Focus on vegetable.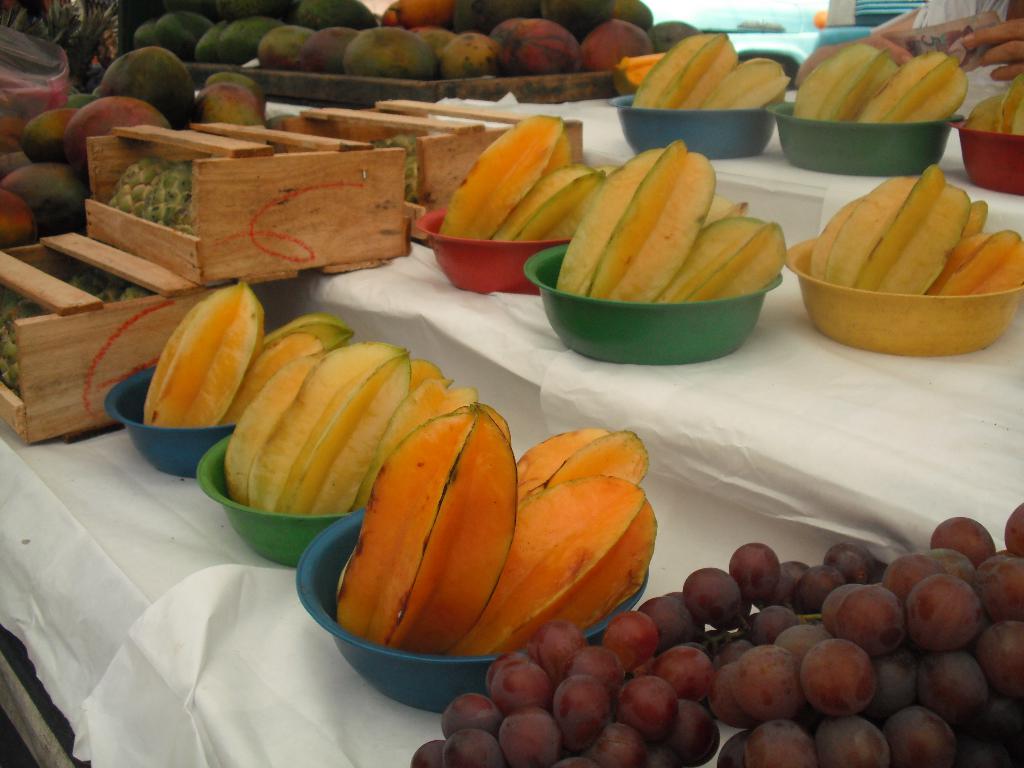
Focused at bbox=[888, 568, 999, 675].
